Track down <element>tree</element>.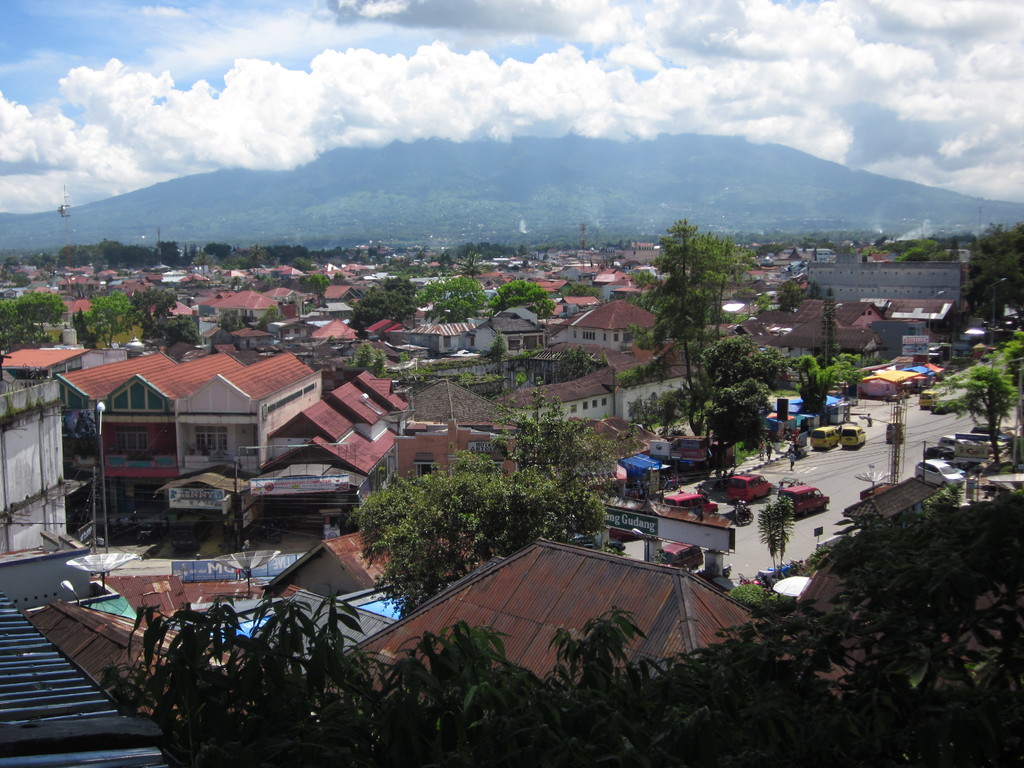
Tracked to 353:277:417:331.
